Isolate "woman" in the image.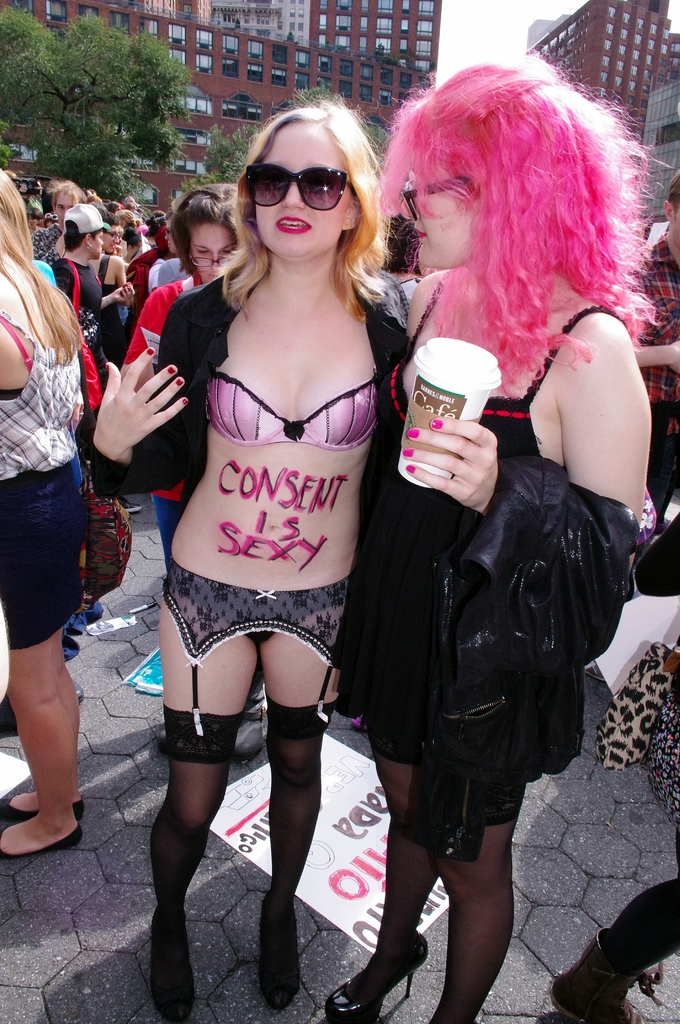
Isolated region: pyautogui.locateOnScreen(0, 167, 96, 861).
